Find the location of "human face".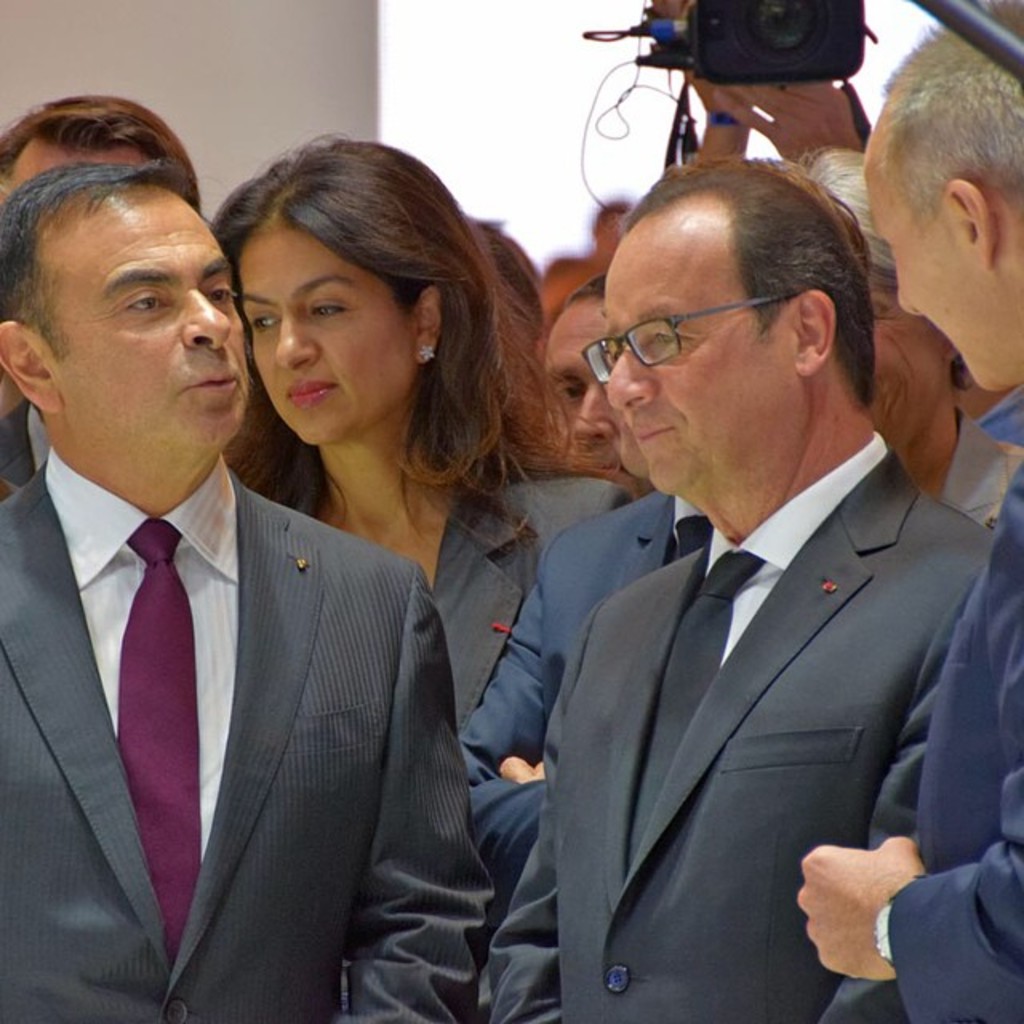
Location: select_region(602, 214, 795, 496).
